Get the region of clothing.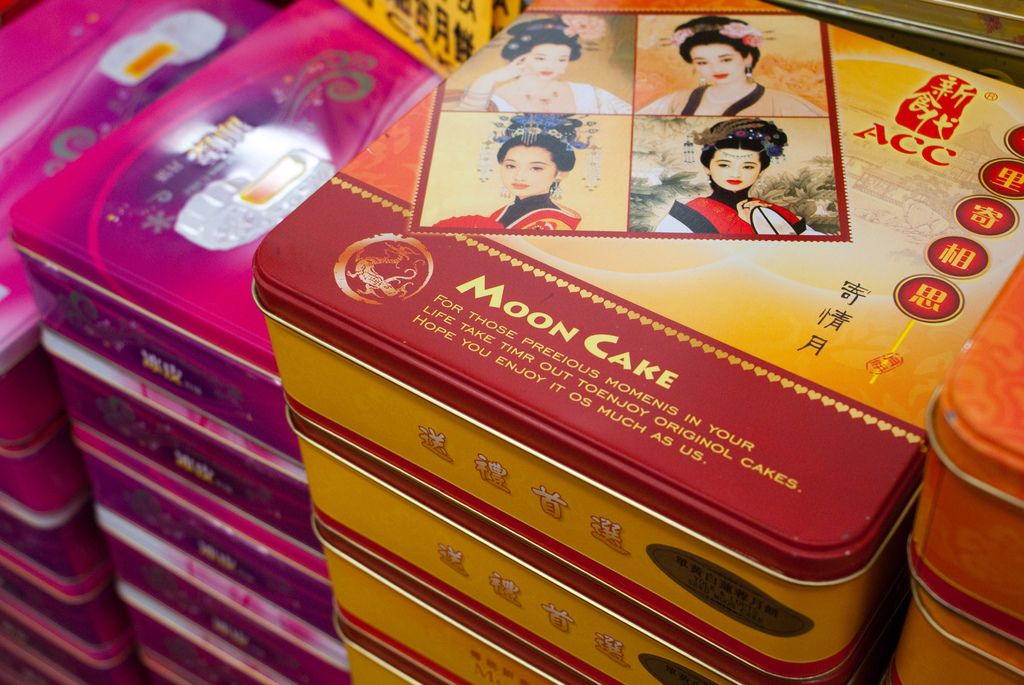
[413,189,593,234].
